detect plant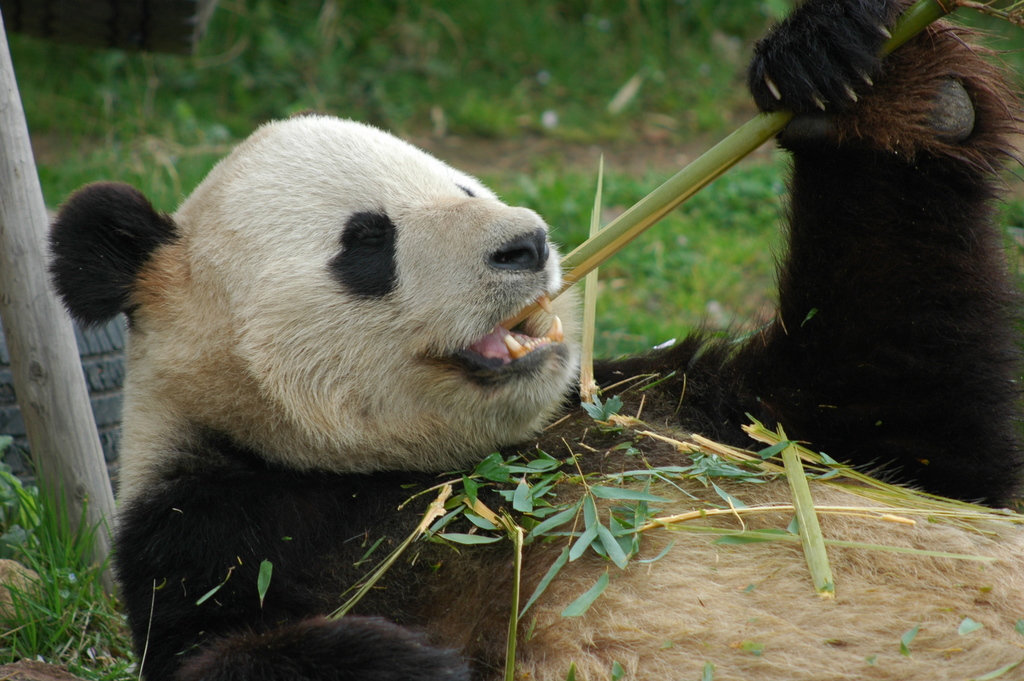
select_region(72, 628, 121, 680)
